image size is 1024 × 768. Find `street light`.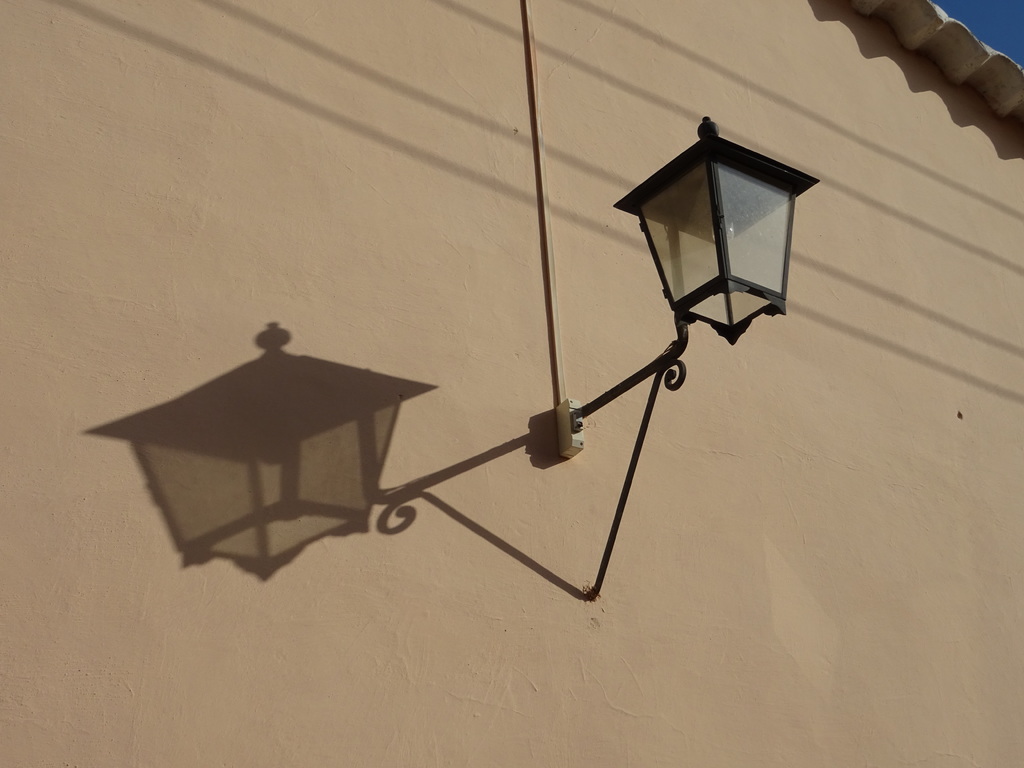
(520,0,819,598).
